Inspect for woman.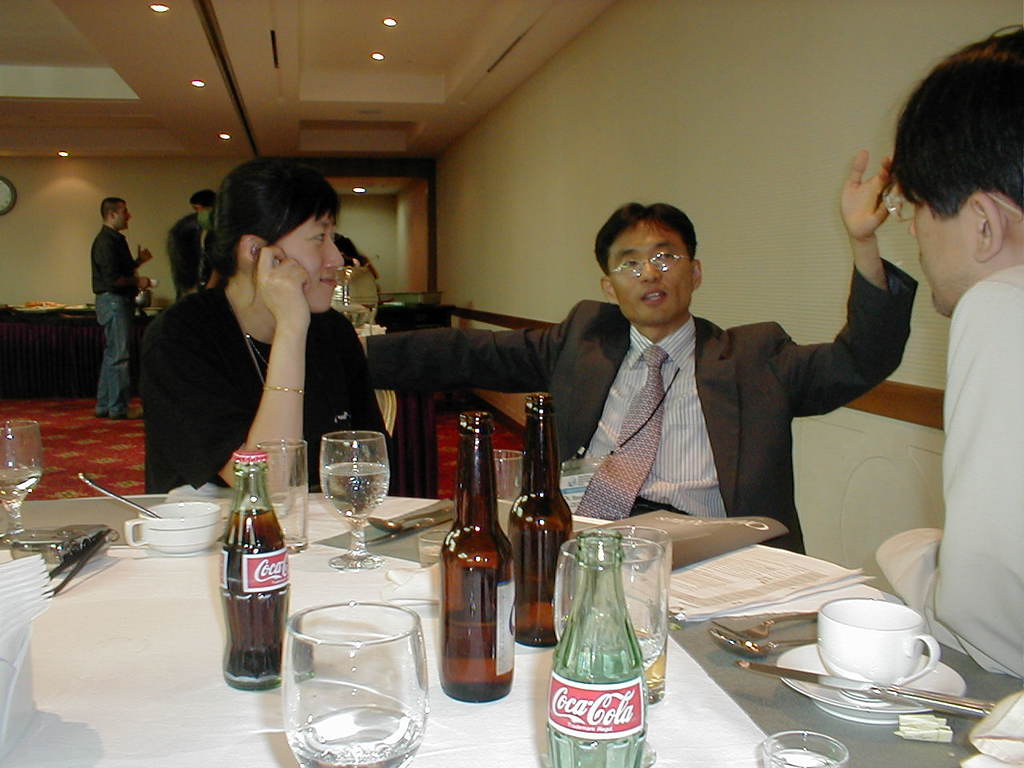
Inspection: detection(138, 157, 396, 492).
